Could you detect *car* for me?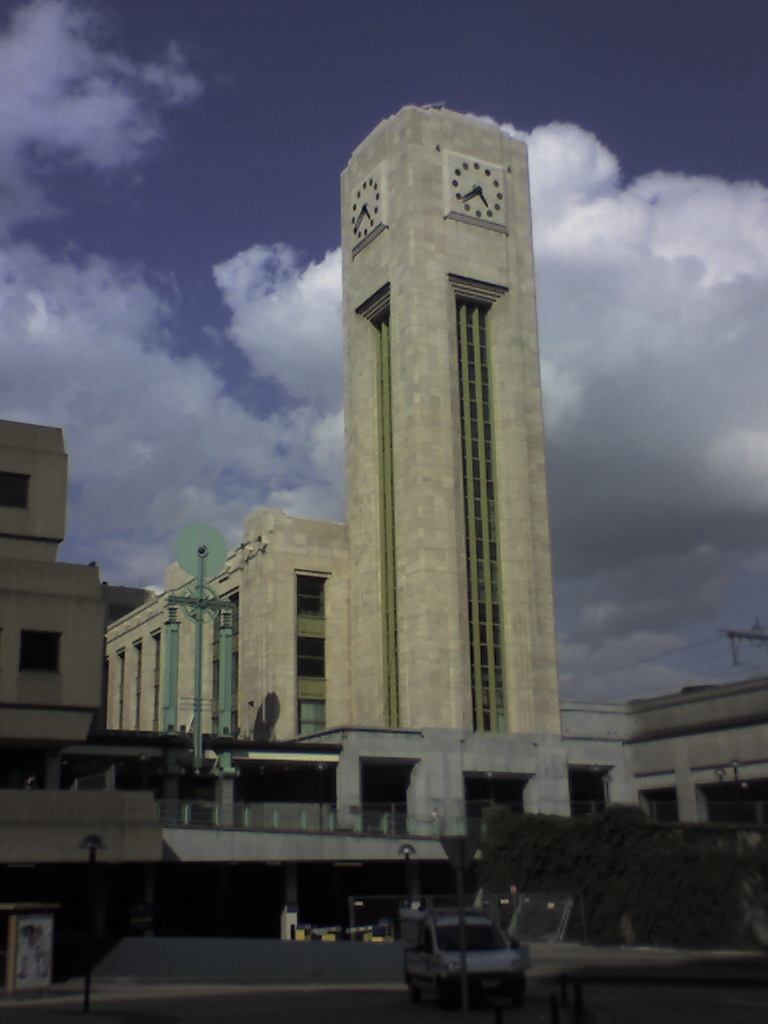
Detection result: left=395, top=894, right=541, bottom=1011.
